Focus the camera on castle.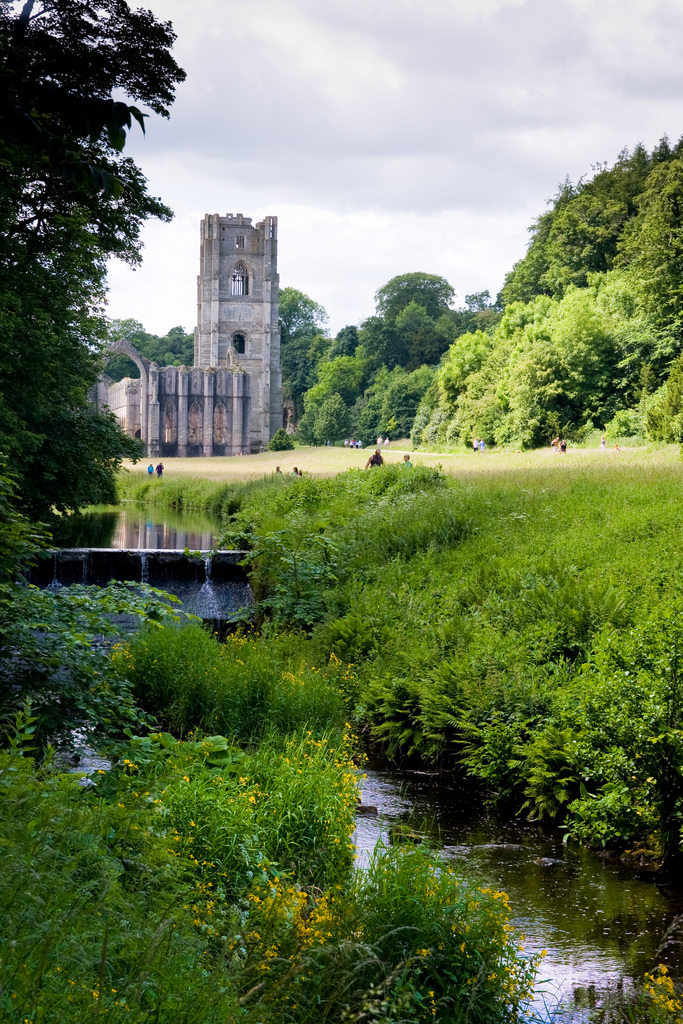
Focus region: box(124, 165, 313, 449).
